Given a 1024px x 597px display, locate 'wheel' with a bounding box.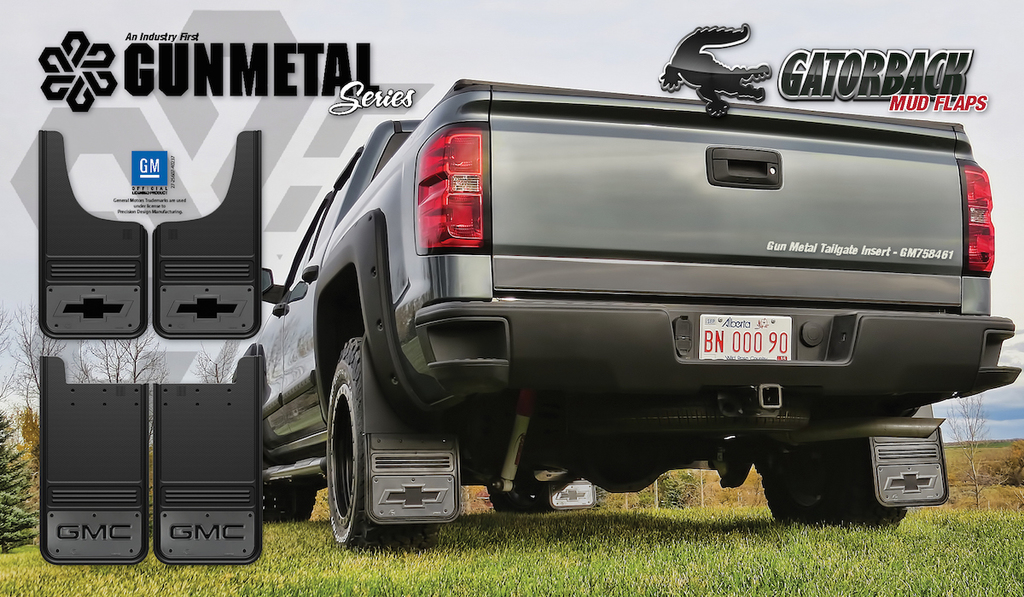
Located: (left=771, top=443, right=905, bottom=527).
